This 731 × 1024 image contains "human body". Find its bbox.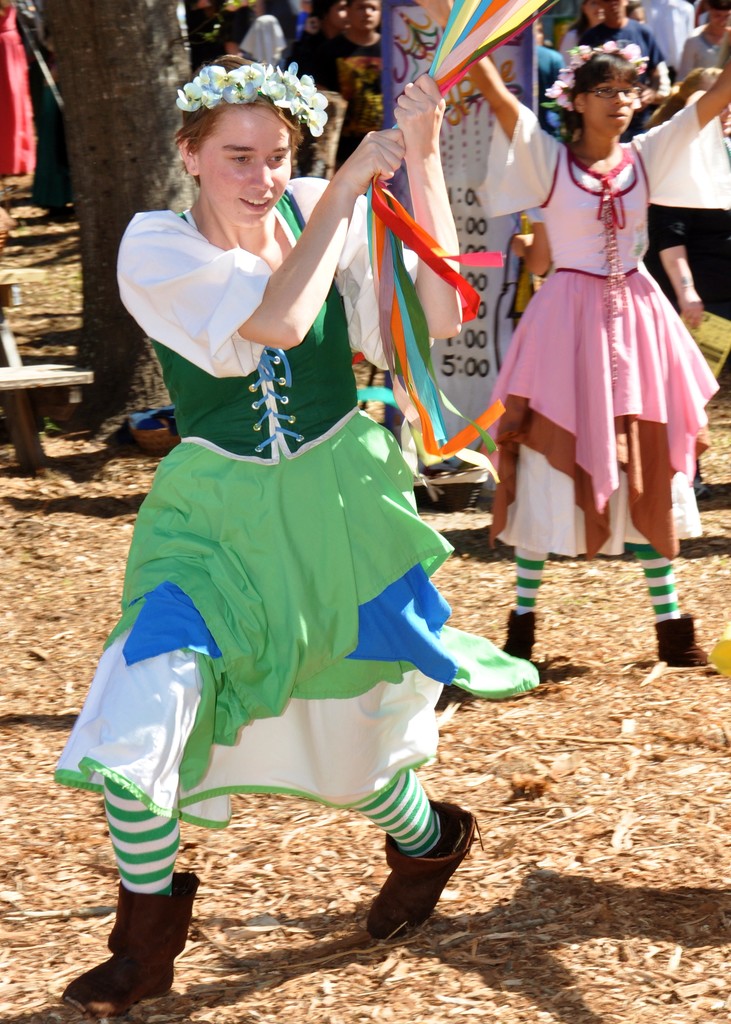
89 35 503 972.
